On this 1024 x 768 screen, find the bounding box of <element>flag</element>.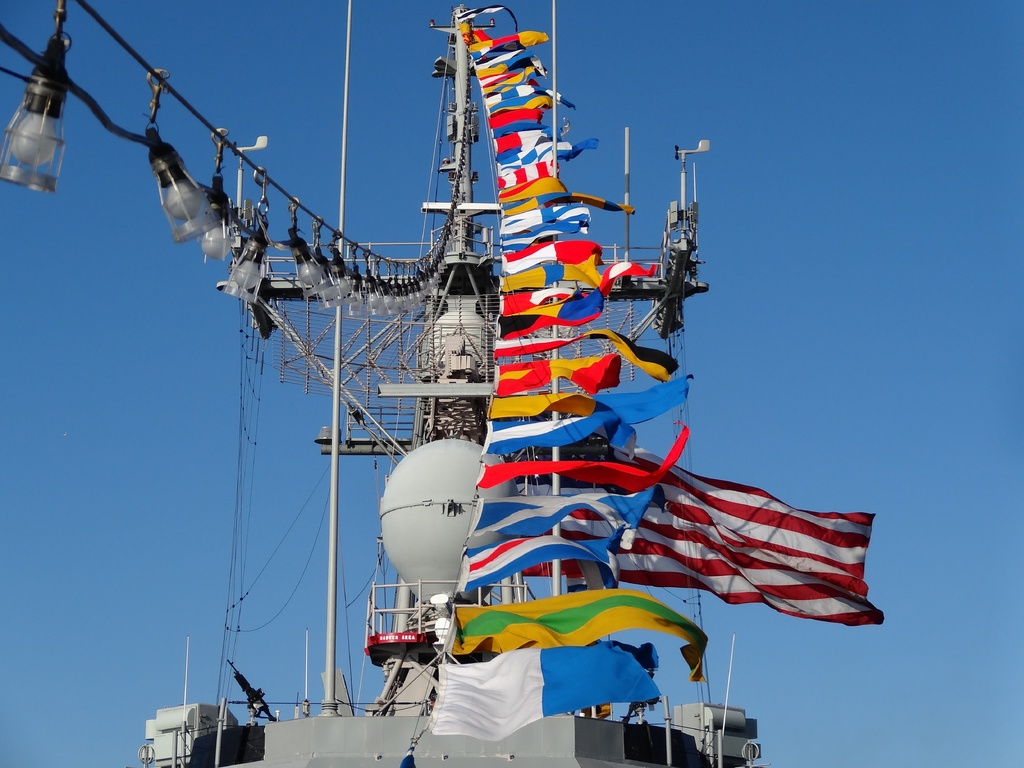
Bounding box: x1=496 y1=225 x2=589 y2=250.
